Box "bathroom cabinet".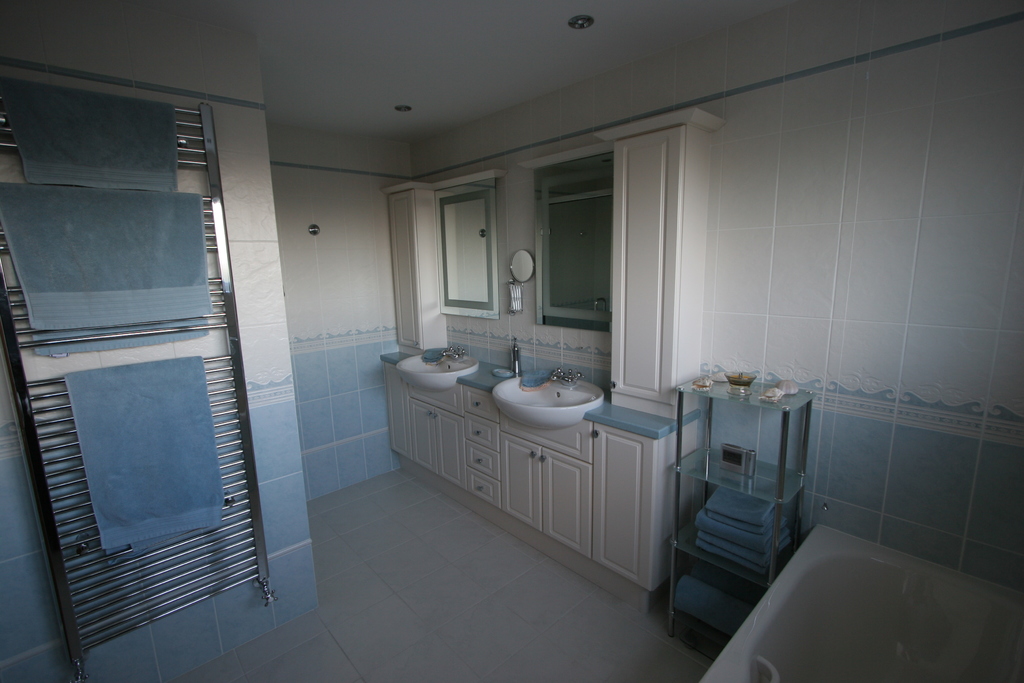
pyautogui.locateOnScreen(383, 361, 703, 597).
